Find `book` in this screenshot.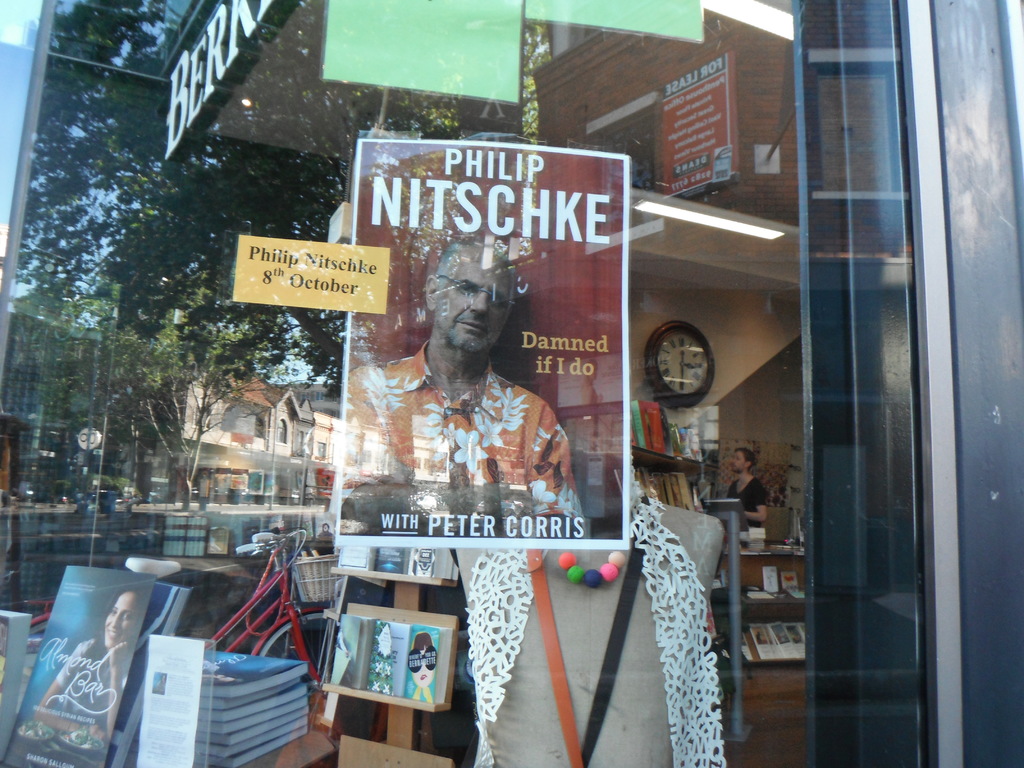
The bounding box for `book` is detection(108, 577, 198, 767).
